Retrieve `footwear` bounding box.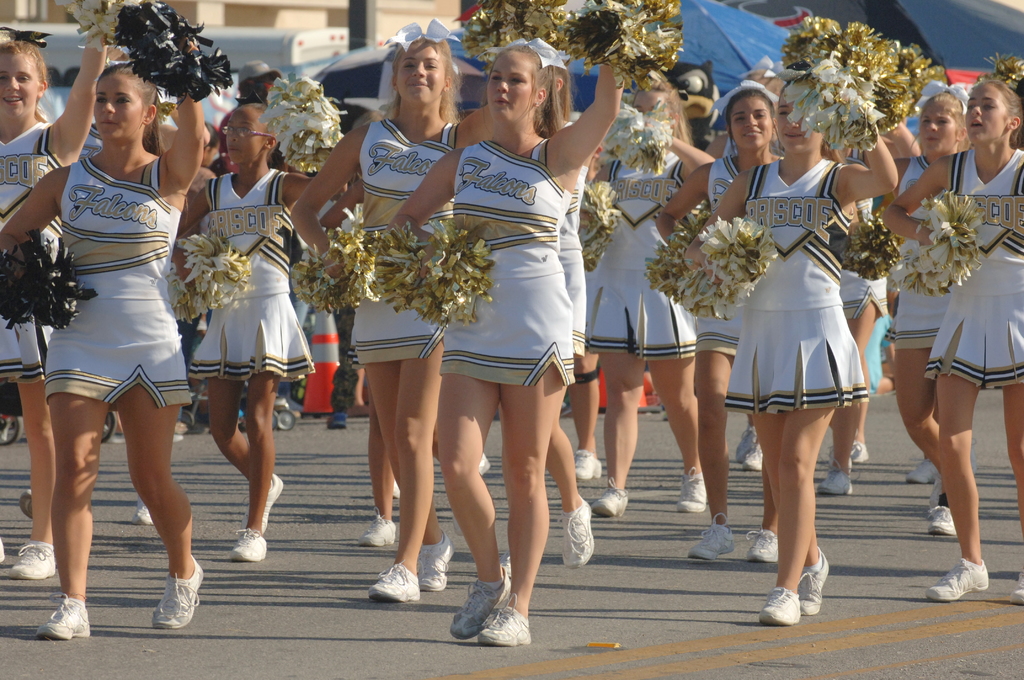
Bounding box: <box>477,449,492,473</box>.
